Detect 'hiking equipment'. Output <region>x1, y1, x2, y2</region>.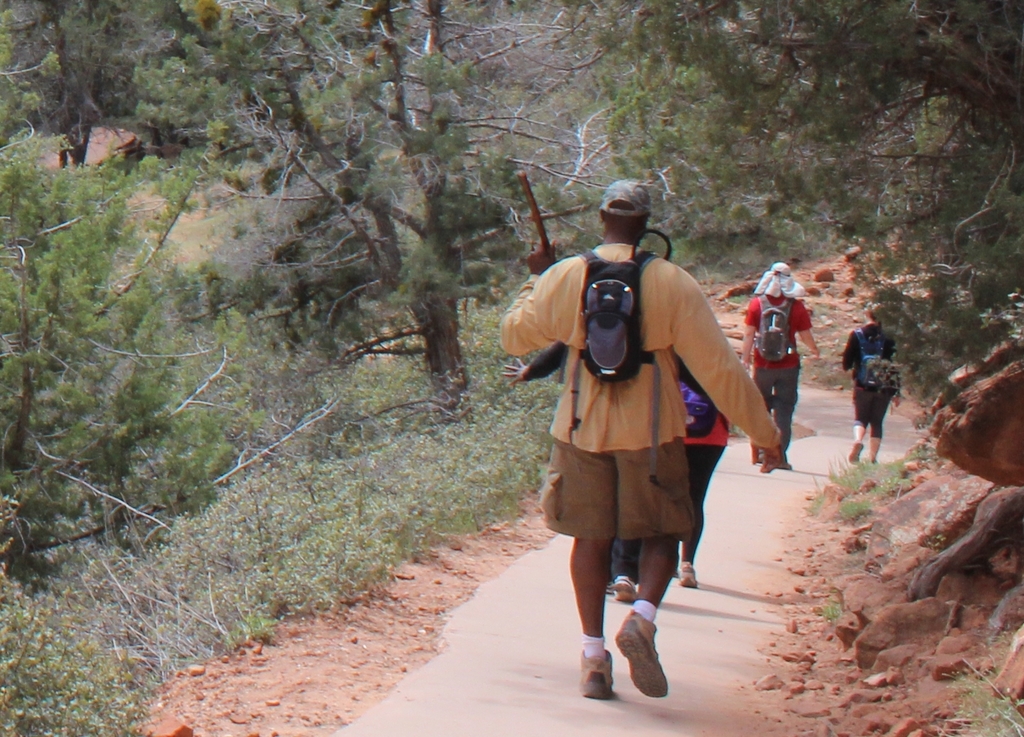
<region>673, 354, 721, 440</region>.
